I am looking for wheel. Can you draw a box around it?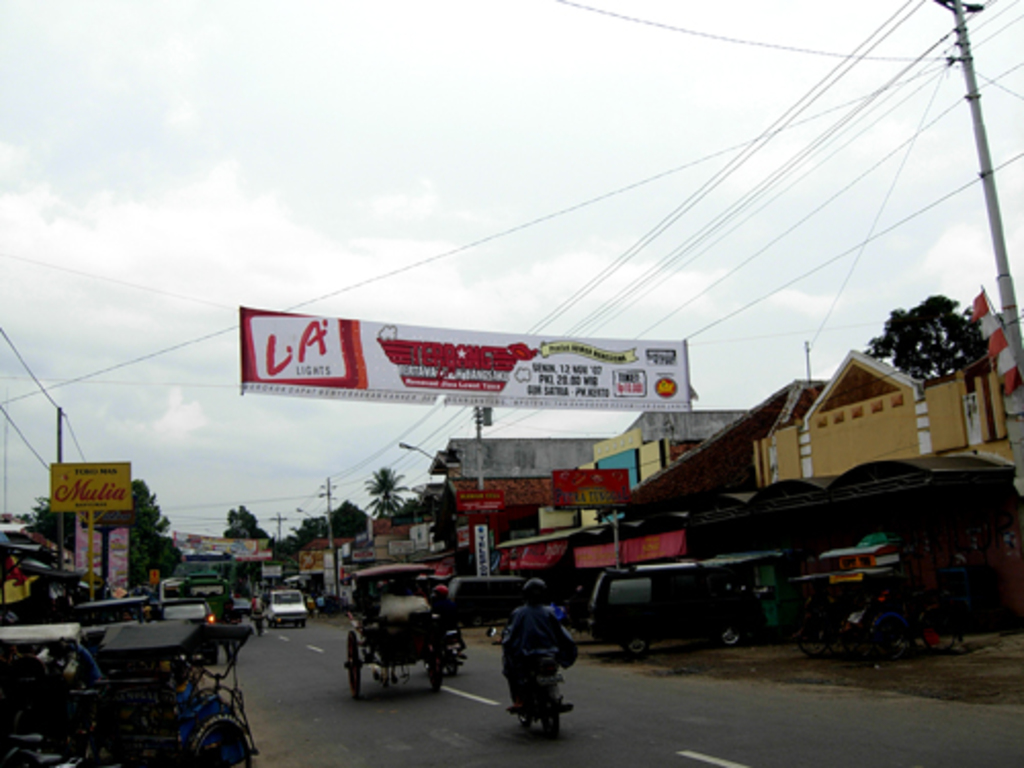
Sure, the bounding box is [left=340, top=625, right=360, bottom=694].
